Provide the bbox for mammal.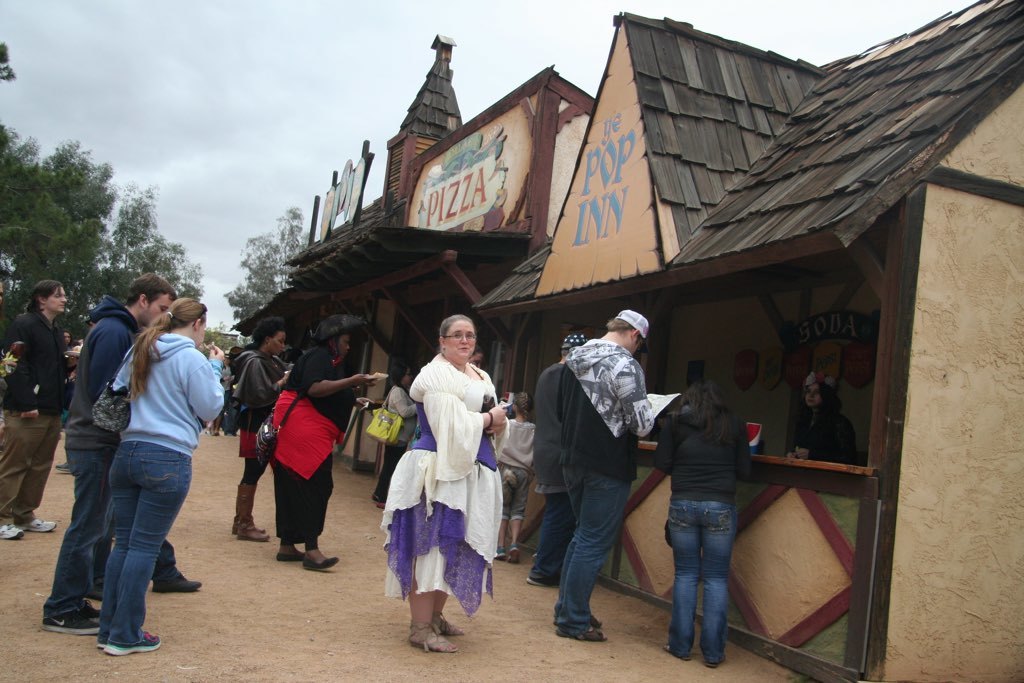
bbox=[92, 513, 207, 594].
